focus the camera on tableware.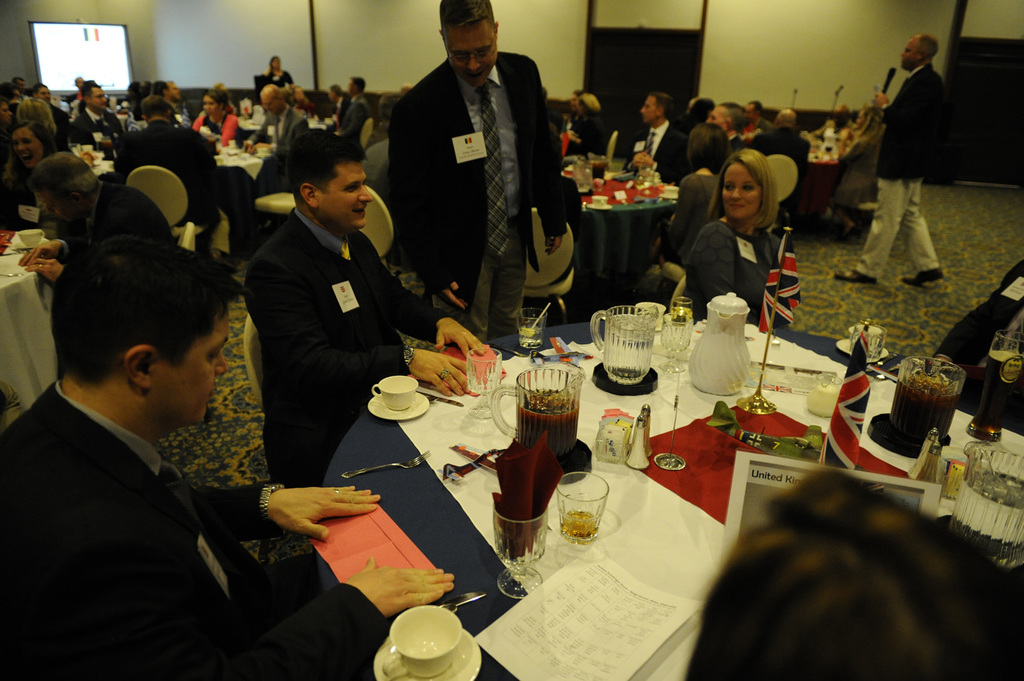
Focus region: 494, 494, 548, 598.
